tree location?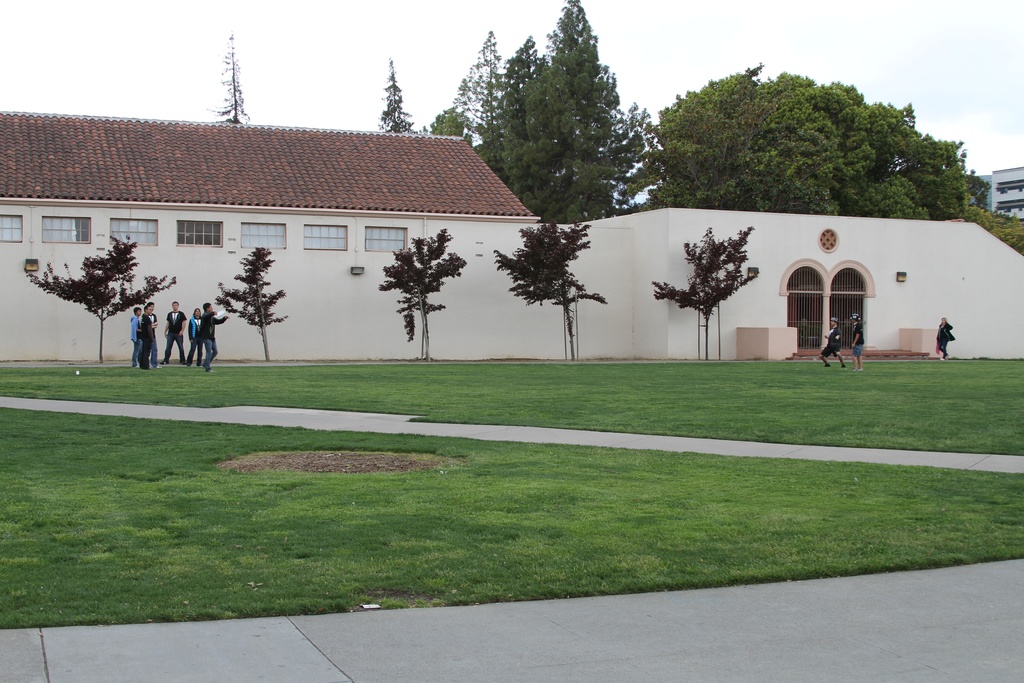
bbox=[214, 247, 285, 359]
